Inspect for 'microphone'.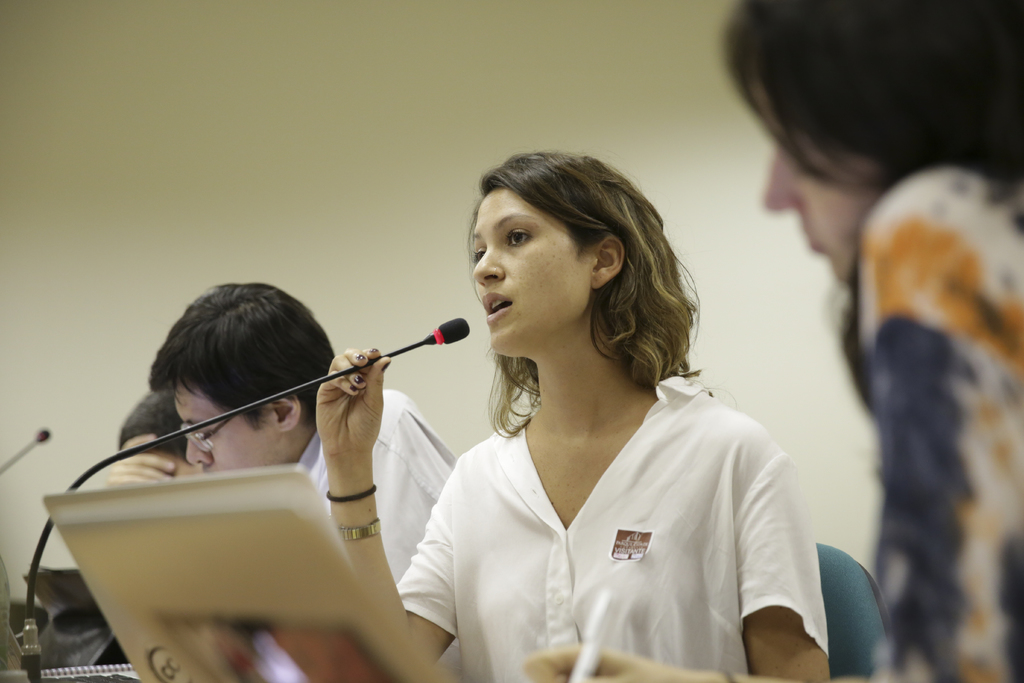
Inspection: [x1=35, y1=426, x2=52, y2=443].
